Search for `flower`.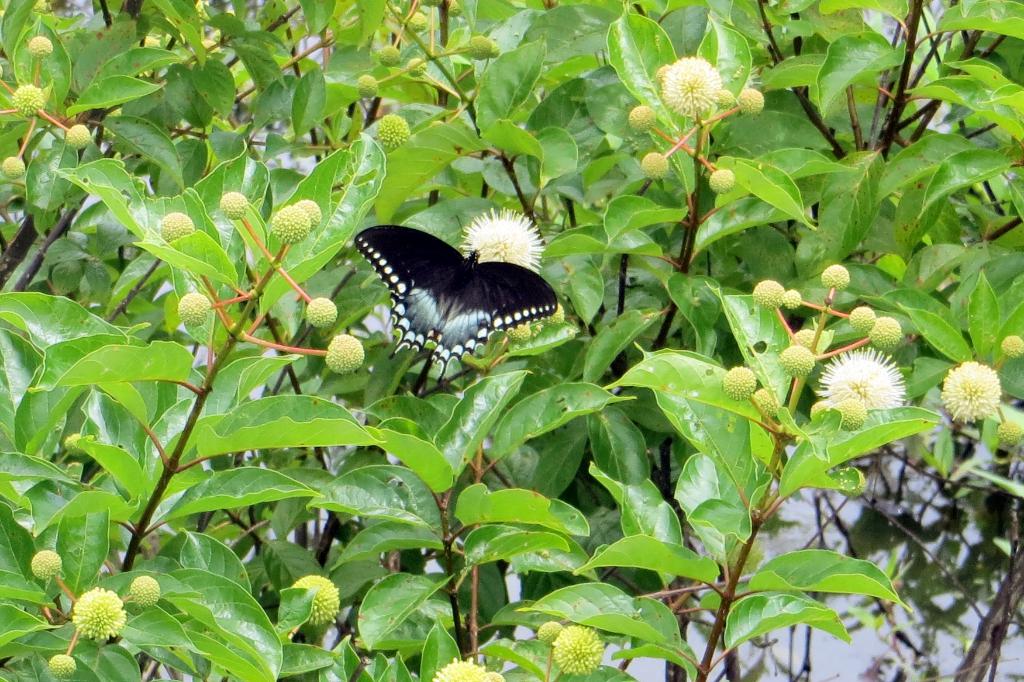
Found at bbox(70, 583, 123, 640).
